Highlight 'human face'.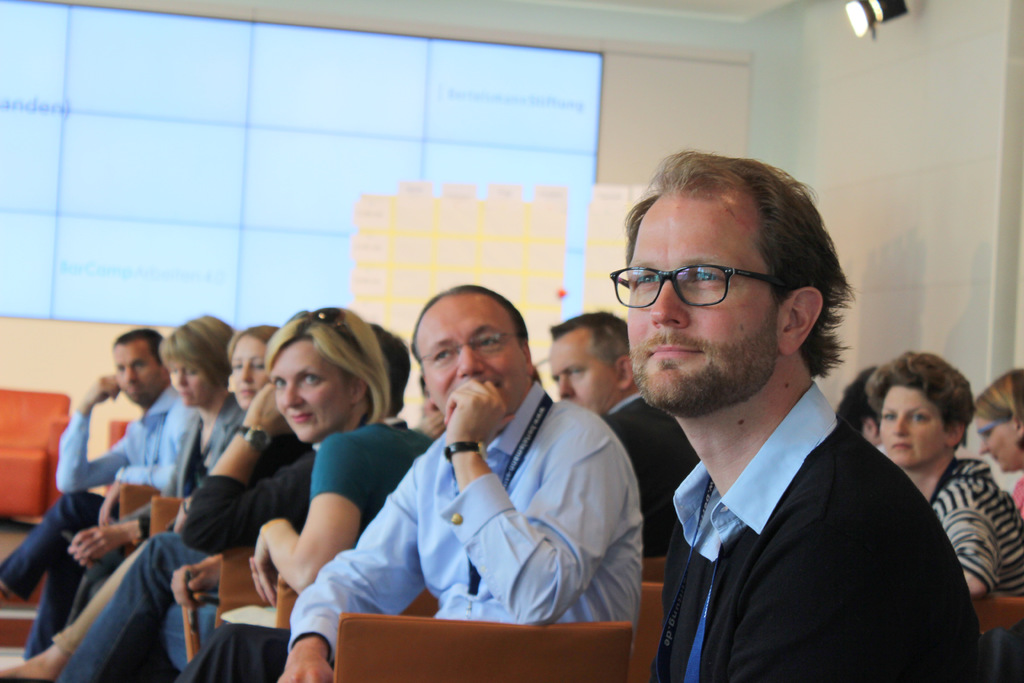
Highlighted region: left=273, top=341, right=348, bottom=441.
